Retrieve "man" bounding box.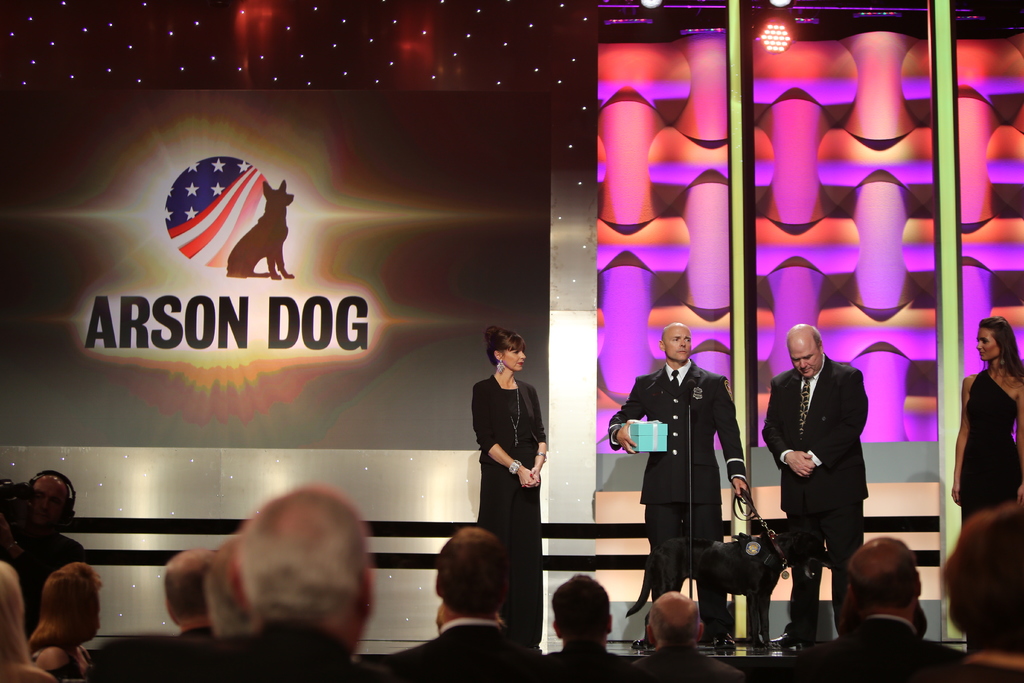
Bounding box: region(206, 538, 252, 634).
